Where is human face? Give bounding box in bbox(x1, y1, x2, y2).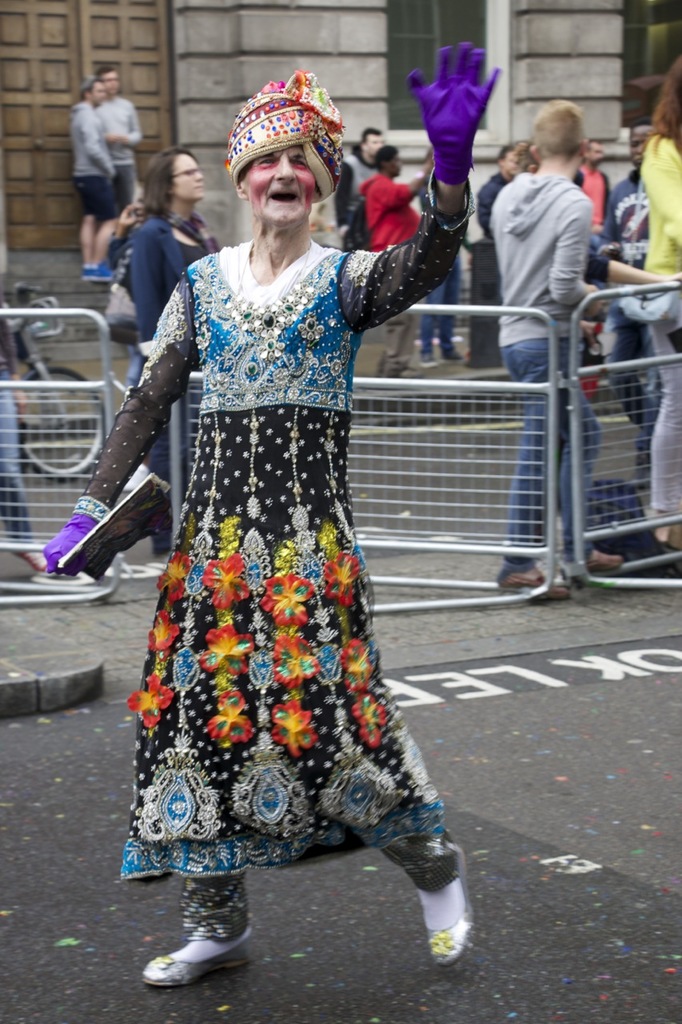
bbox(248, 144, 318, 222).
